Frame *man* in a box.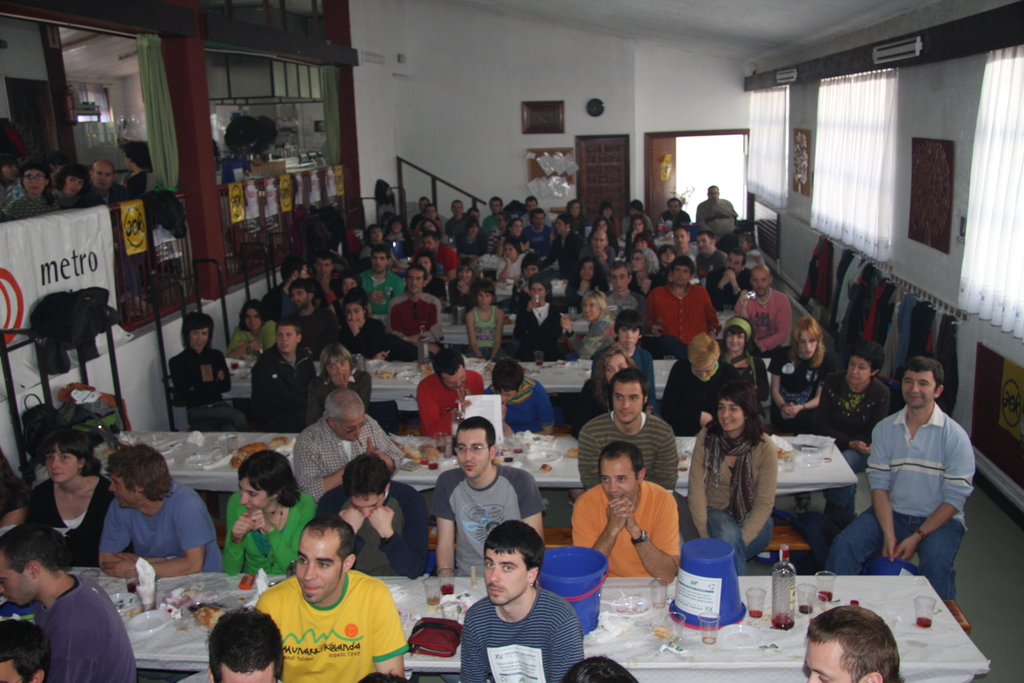
543:212:585:273.
